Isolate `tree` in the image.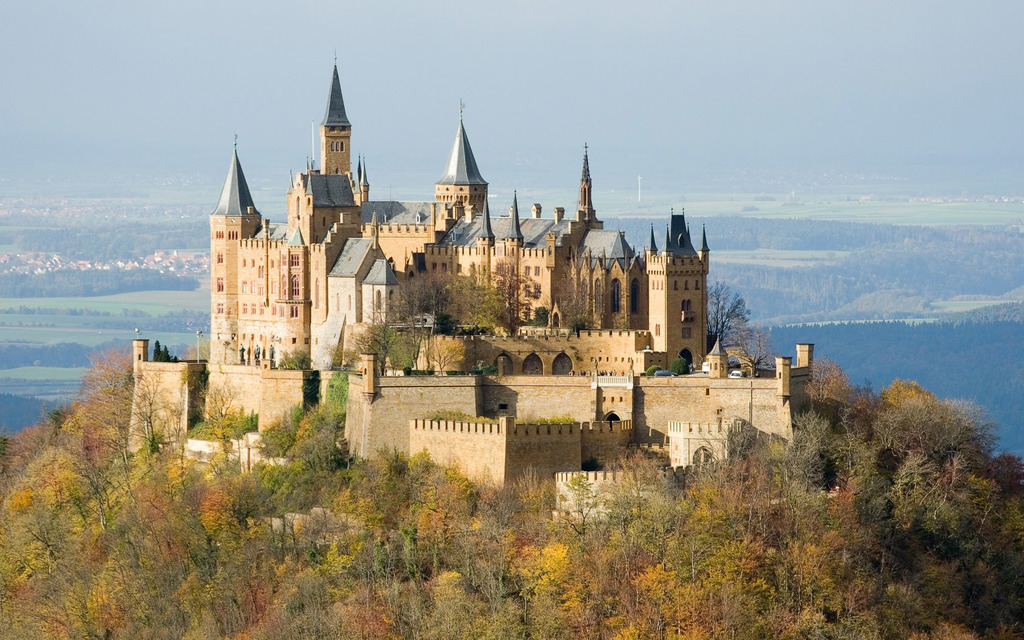
Isolated region: (left=784, top=408, right=840, bottom=488).
